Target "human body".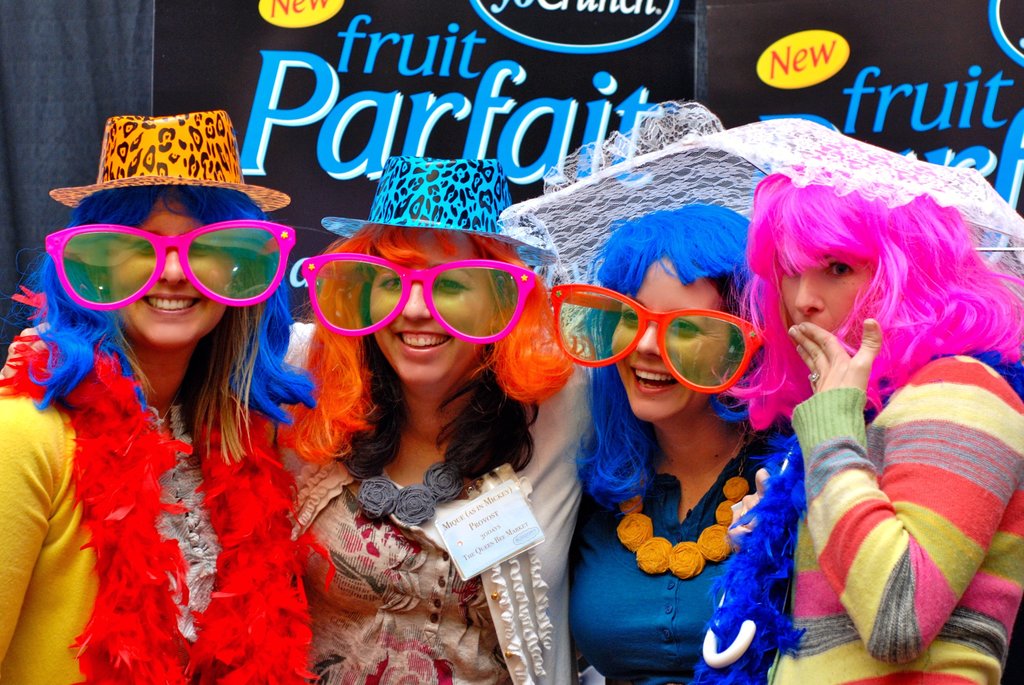
Target region: x1=564, y1=416, x2=802, y2=684.
